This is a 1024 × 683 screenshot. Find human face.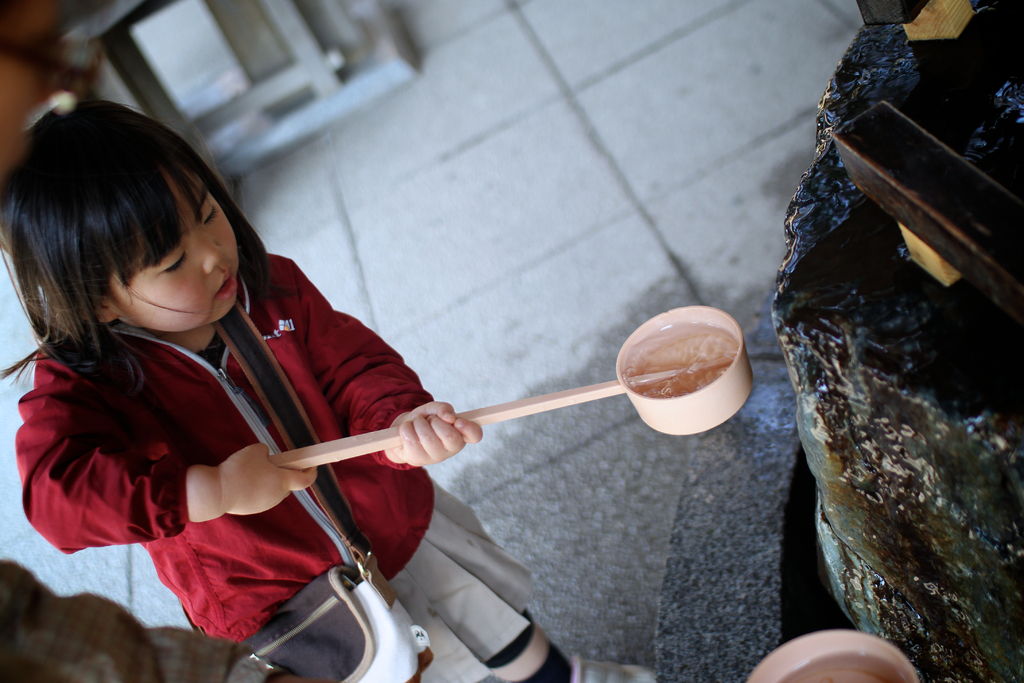
Bounding box: x1=105, y1=176, x2=241, y2=327.
